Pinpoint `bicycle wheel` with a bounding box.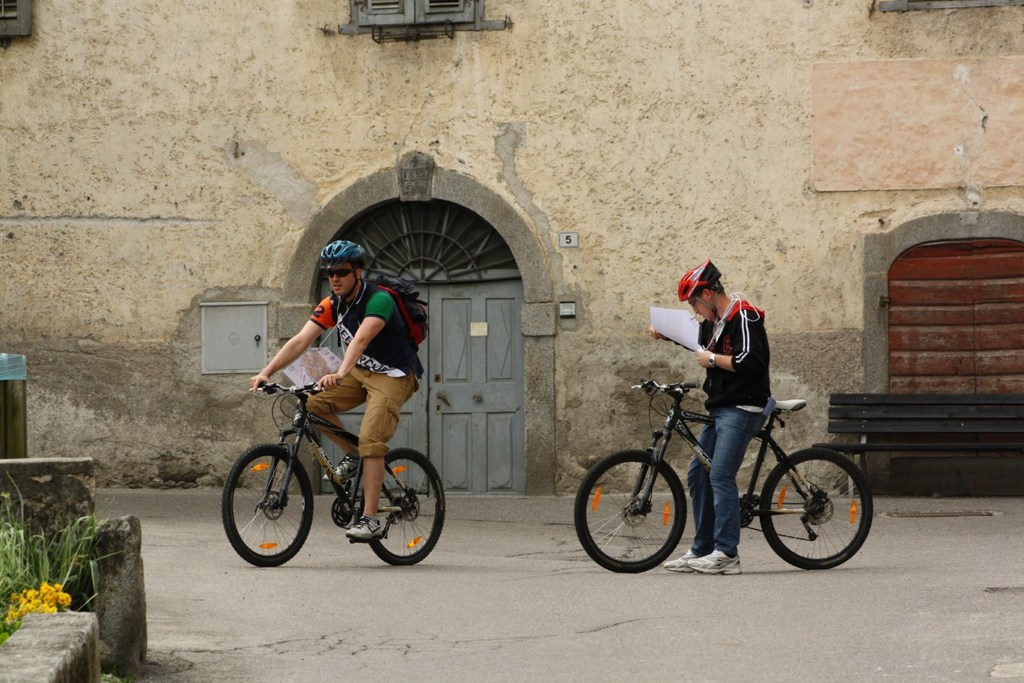
BBox(358, 449, 447, 567).
